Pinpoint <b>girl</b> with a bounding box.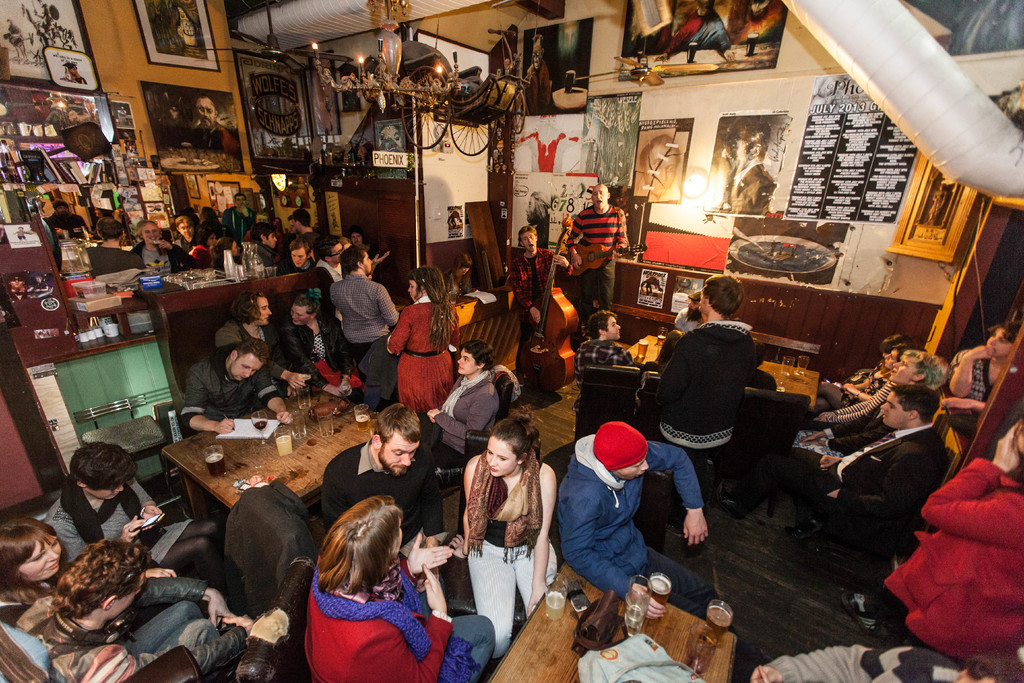
130 220 198 273.
